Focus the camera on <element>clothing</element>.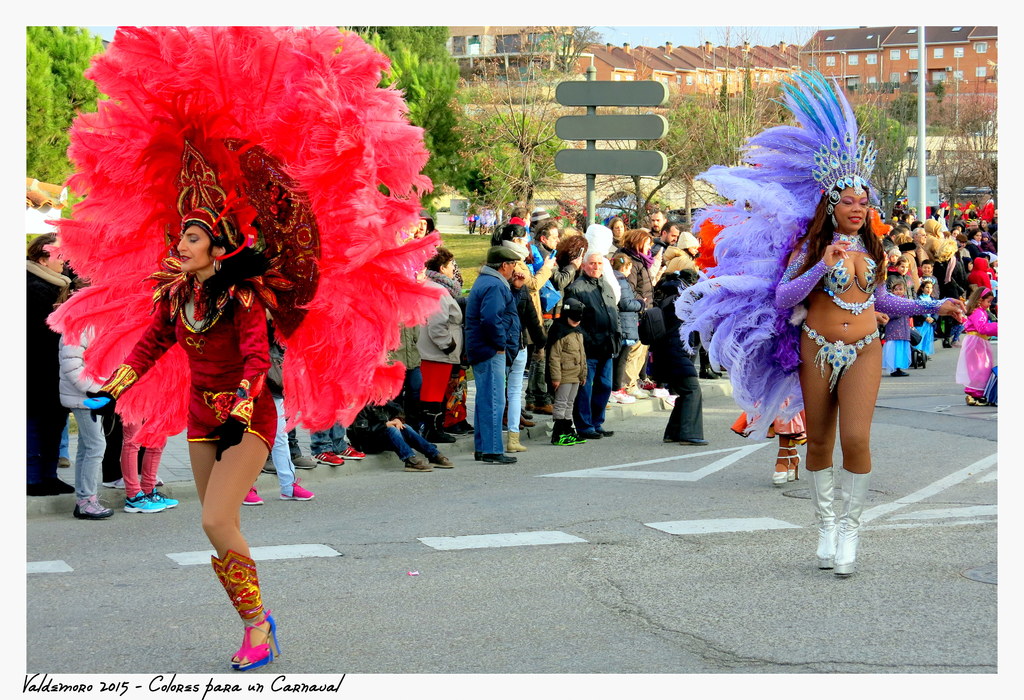
Focus region: box=[283, 403, 300, 450].
